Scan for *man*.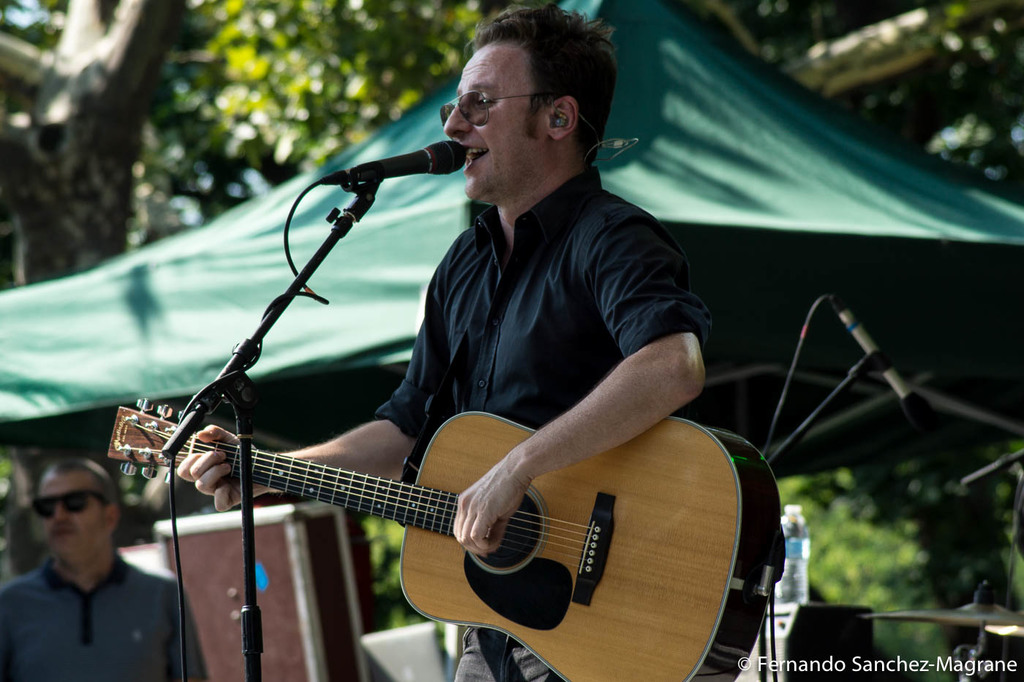
Scan result: [2,463,185,679].
